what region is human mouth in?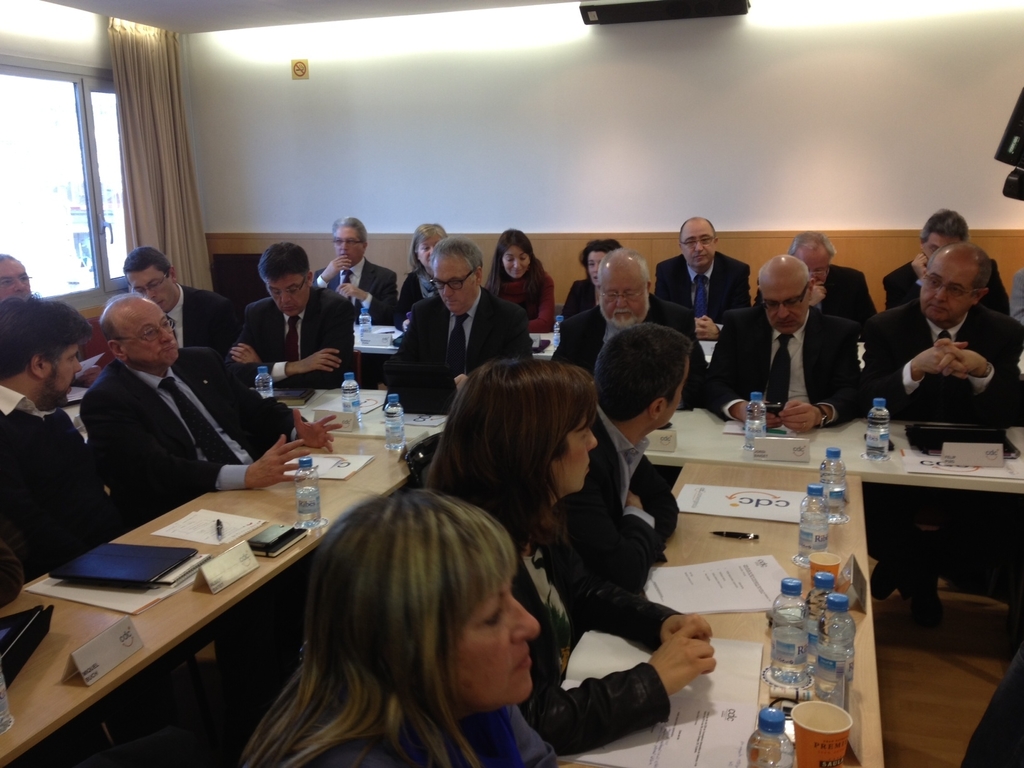
bbox=(282, 305, 301, 311).
